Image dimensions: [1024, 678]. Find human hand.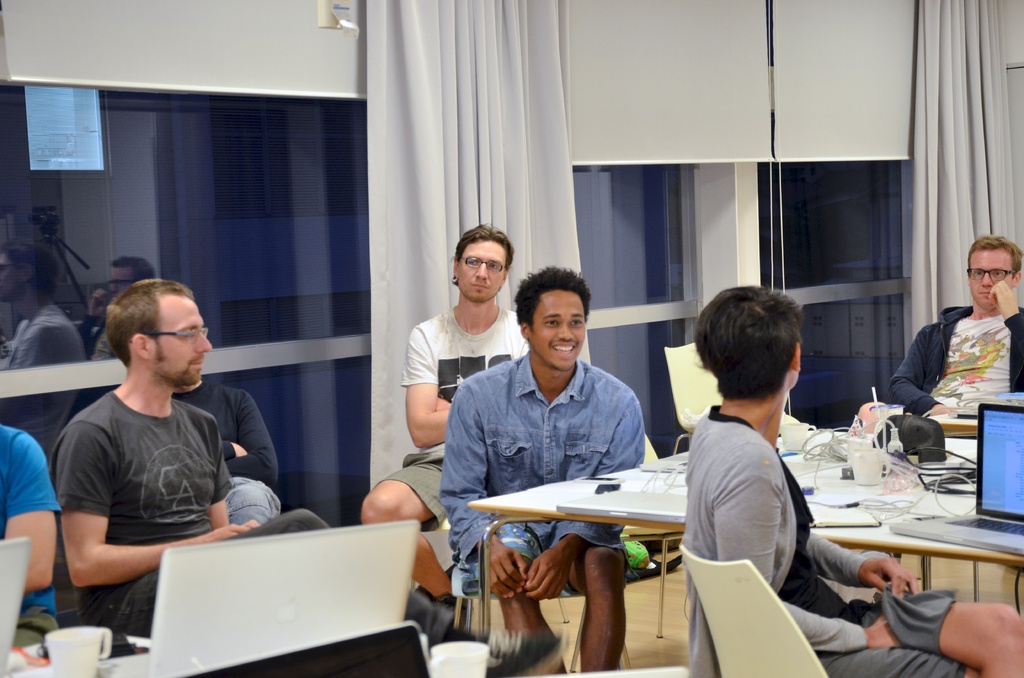
490,544,531,604.
